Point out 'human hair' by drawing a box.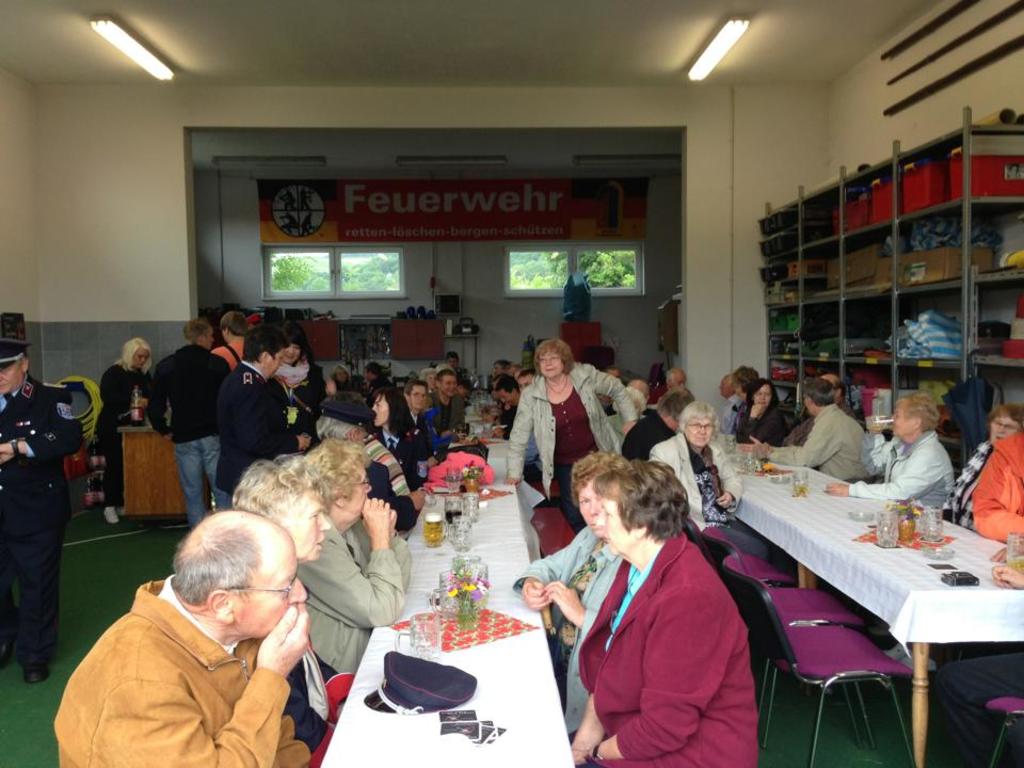
crop(992, 399, 1023, 439).
